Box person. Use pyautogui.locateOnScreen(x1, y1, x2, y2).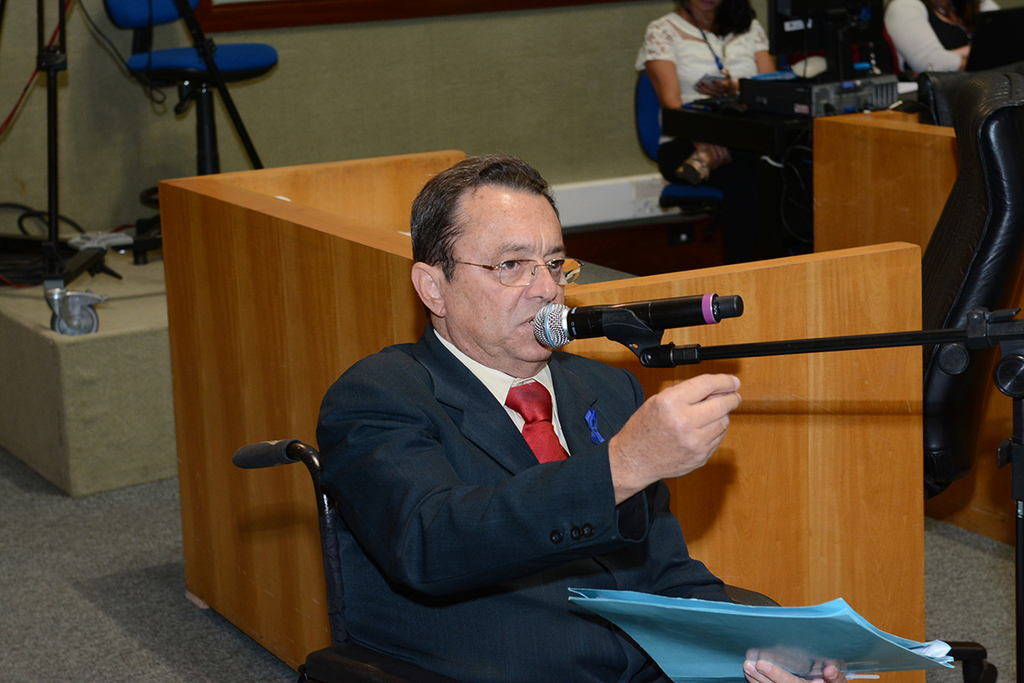
pyautogui.locateOnScreen(629, 0, 788, 185).
